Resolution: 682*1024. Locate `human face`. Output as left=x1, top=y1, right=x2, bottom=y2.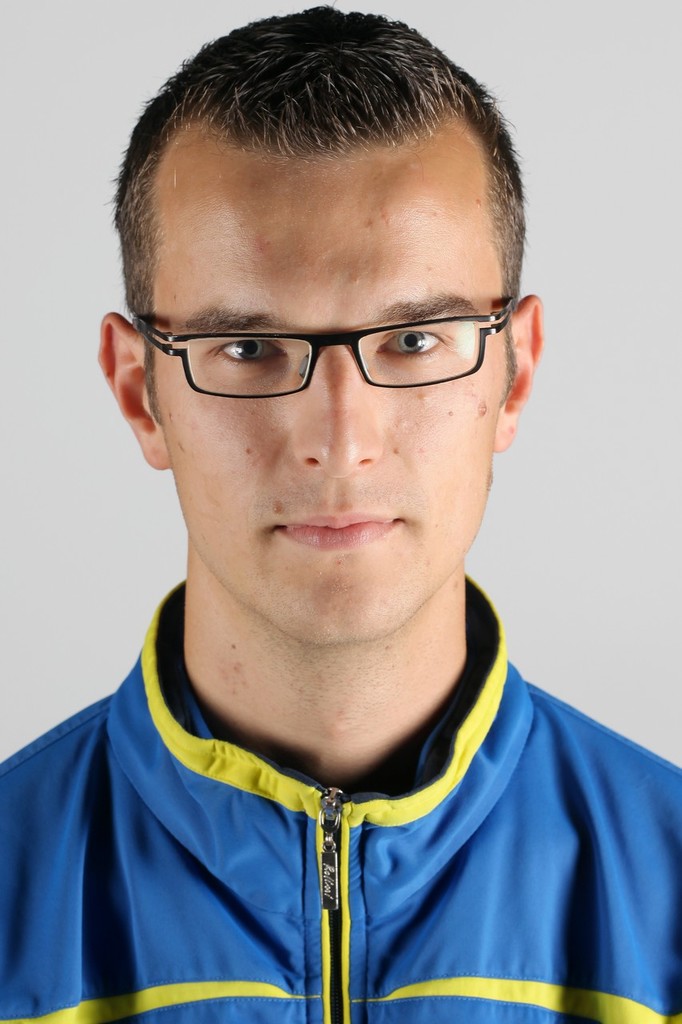
left=150, top=138, right=514, bottom=647.
